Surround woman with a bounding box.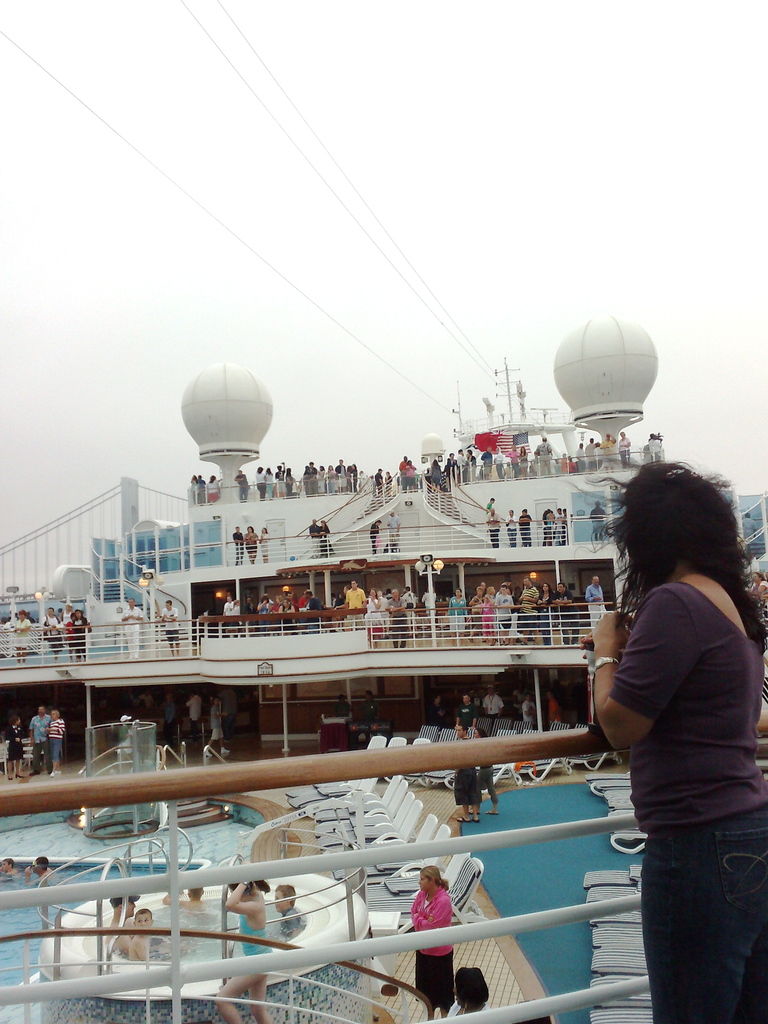
pyautogui.locateOnScreen(232, 596, 242, 639).
